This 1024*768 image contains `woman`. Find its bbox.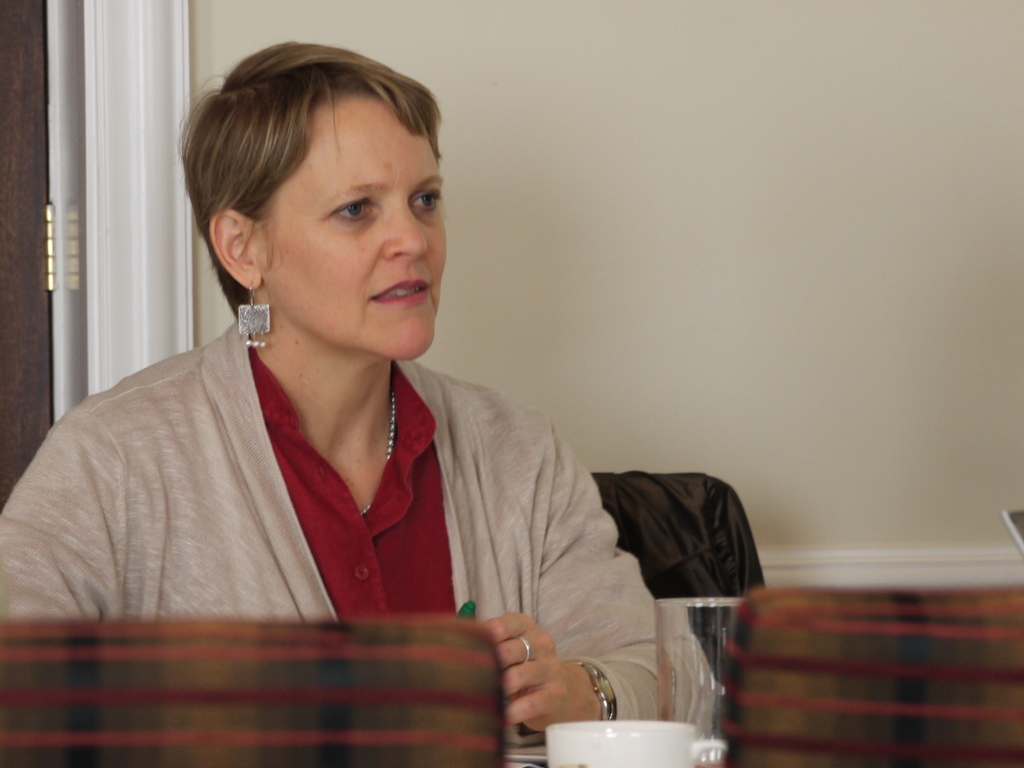
[36,44,681,691].
